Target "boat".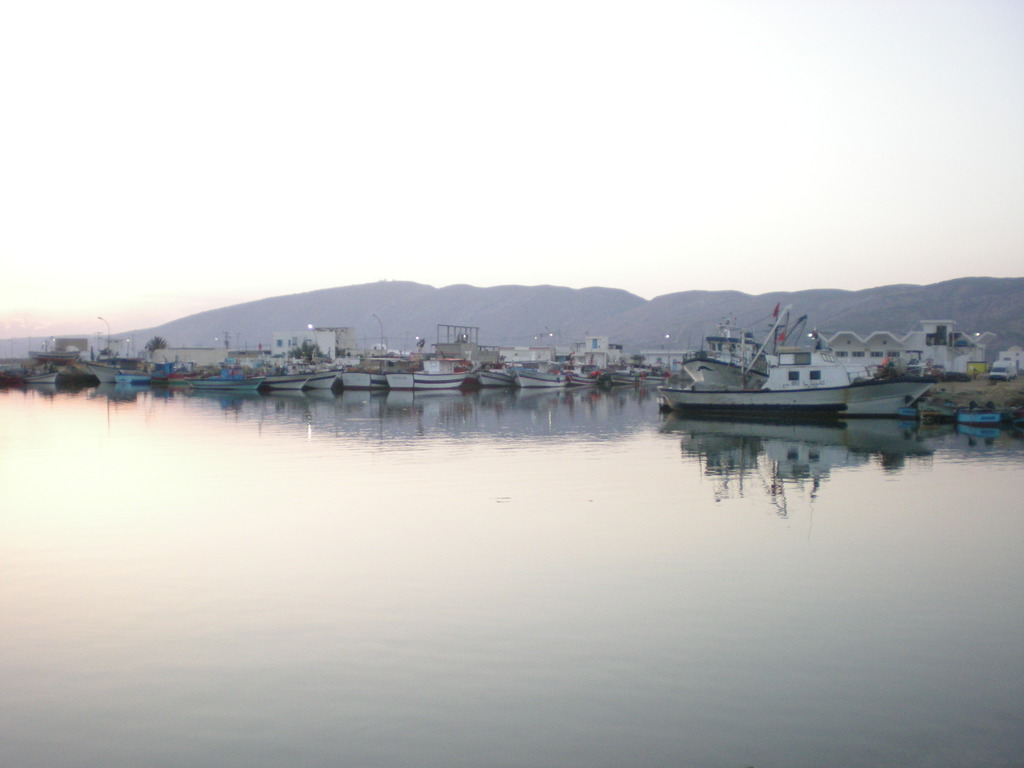
Target region: bbox=(186, 372, 268, 391).
